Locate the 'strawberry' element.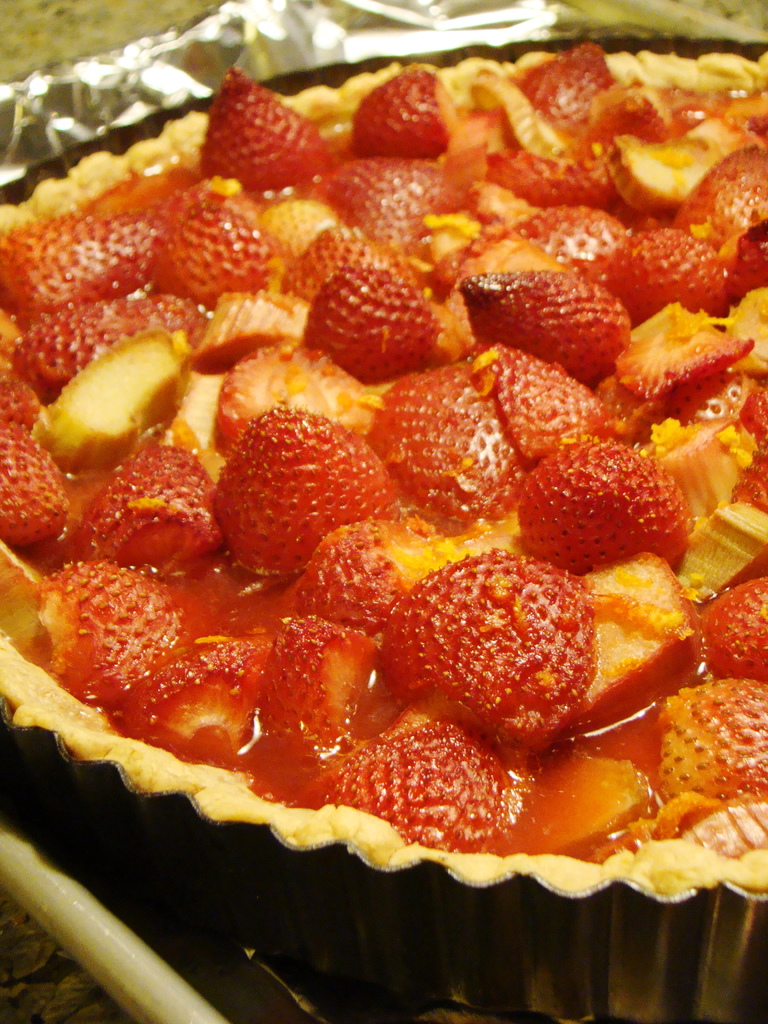
Element bbox: (left=698, top=577, right=767, bottom=687).
